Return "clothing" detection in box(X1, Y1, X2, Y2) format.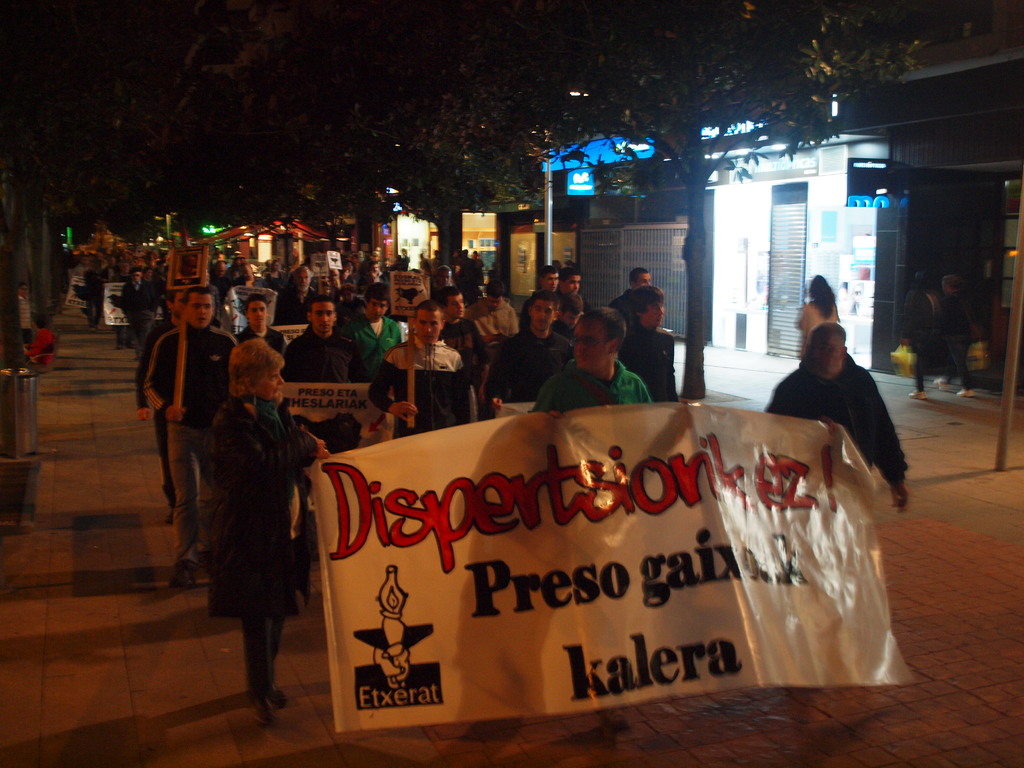
box(364, 325, 466, 430).
